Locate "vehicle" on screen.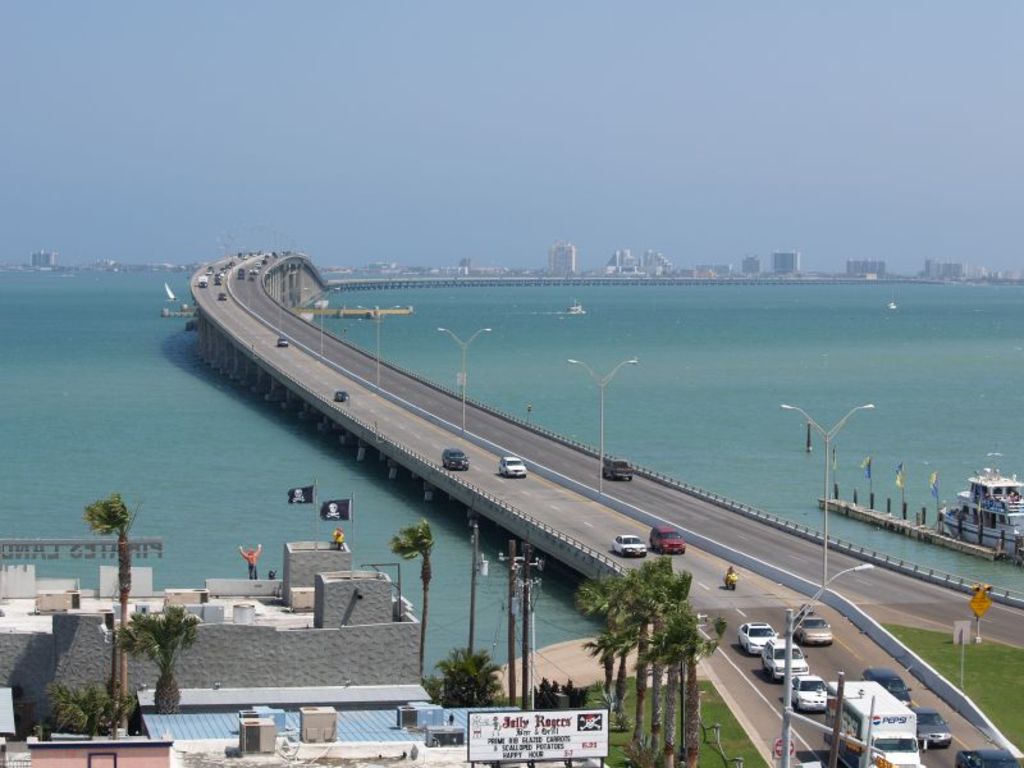
On screen at BBox(861, 664, 913, 708).
